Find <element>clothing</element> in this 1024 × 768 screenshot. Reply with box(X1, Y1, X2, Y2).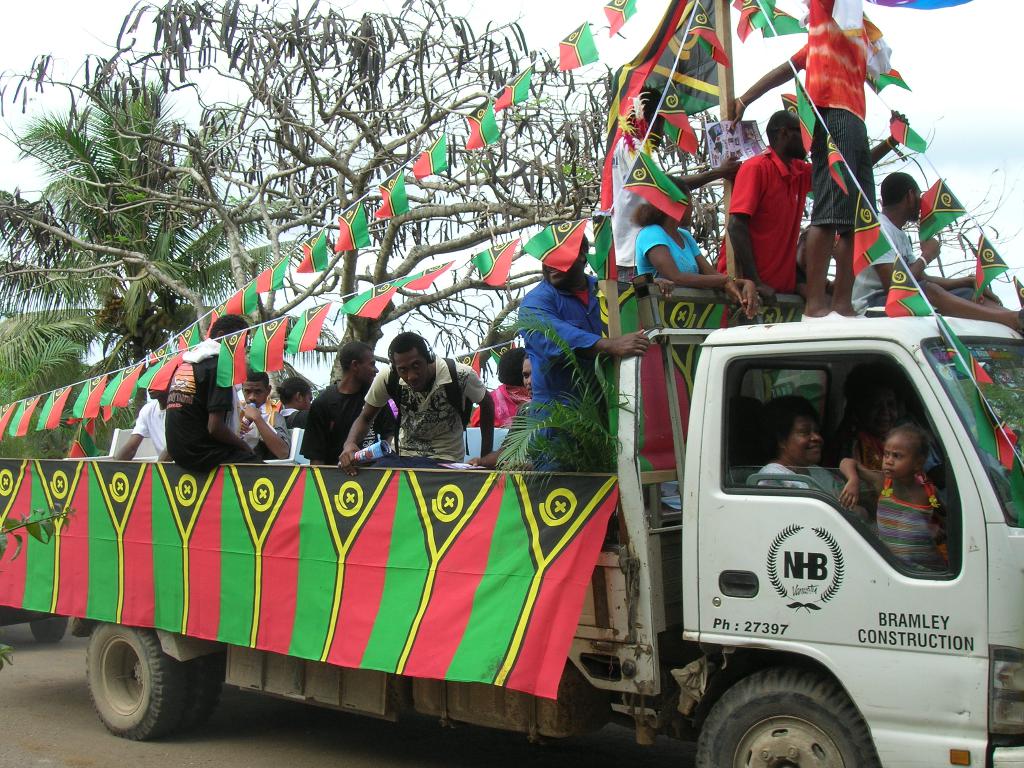
box(805, 14, 884, 240).
